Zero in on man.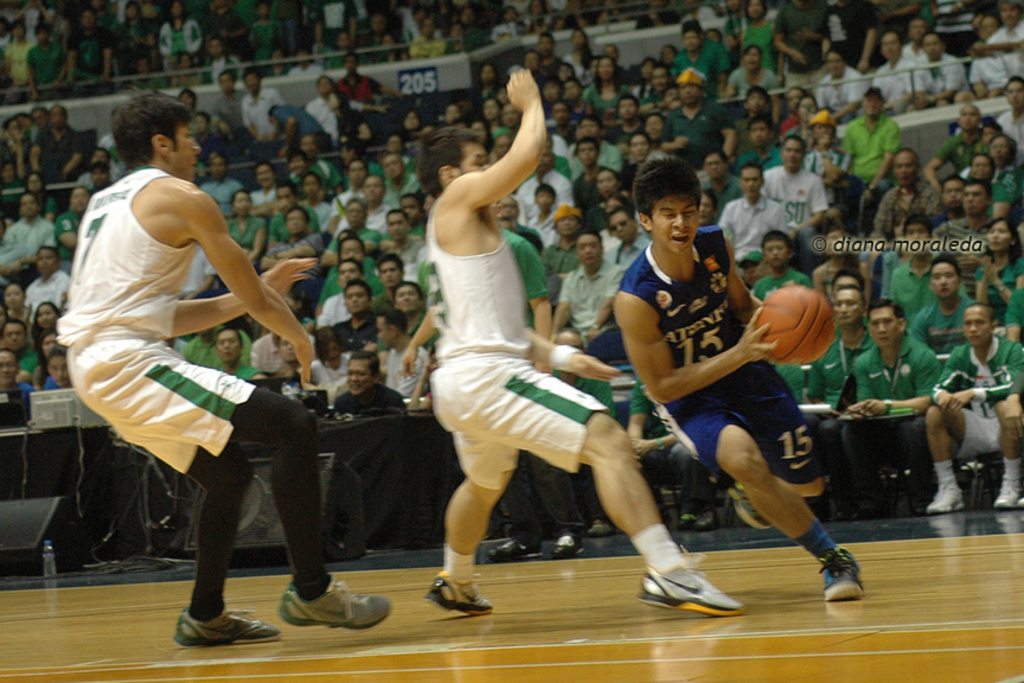
Zeroed in: box=[550, 224, 644, 384].
